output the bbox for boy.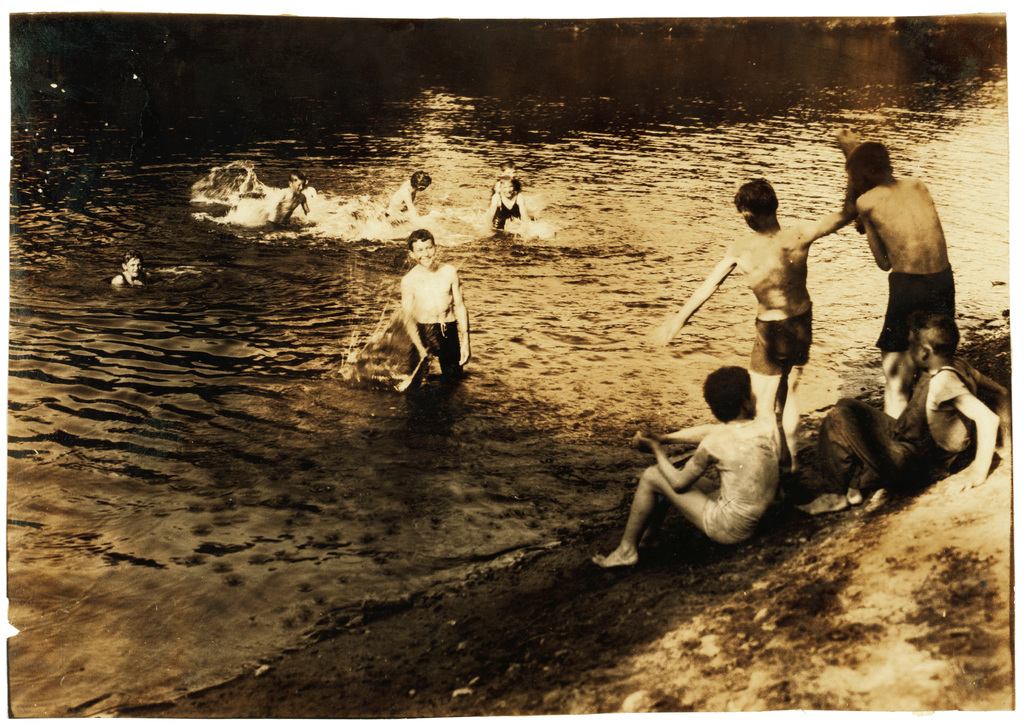
box=[403, 229, 468, 381].
